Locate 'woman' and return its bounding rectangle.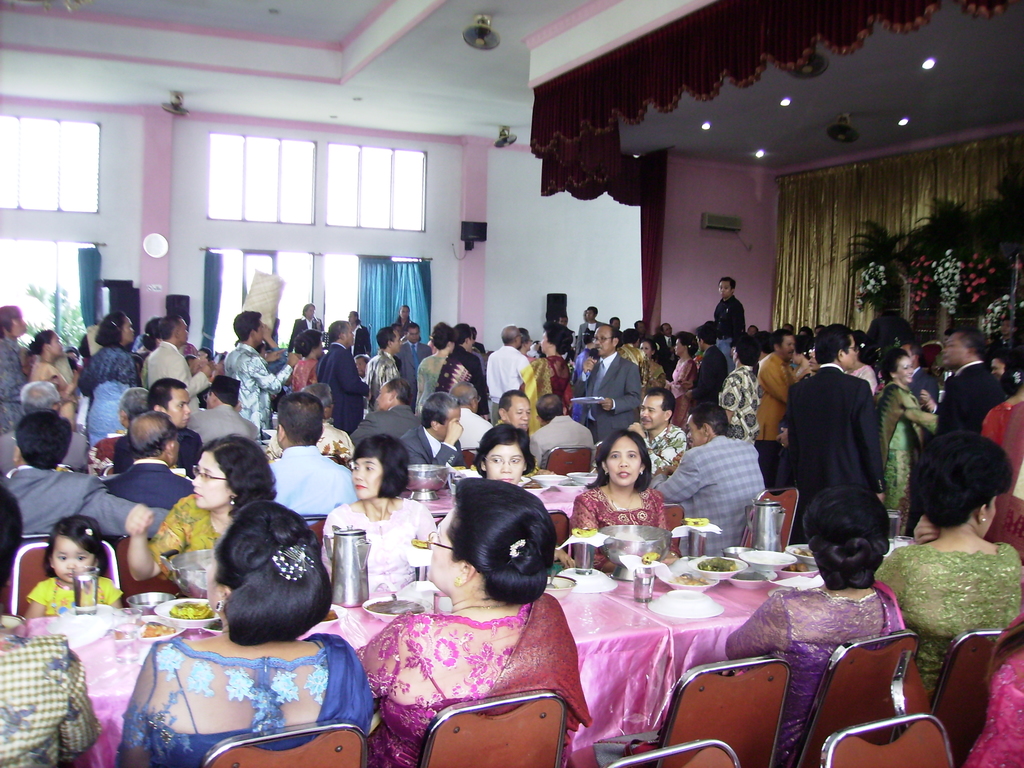
981,362,1023,567.
